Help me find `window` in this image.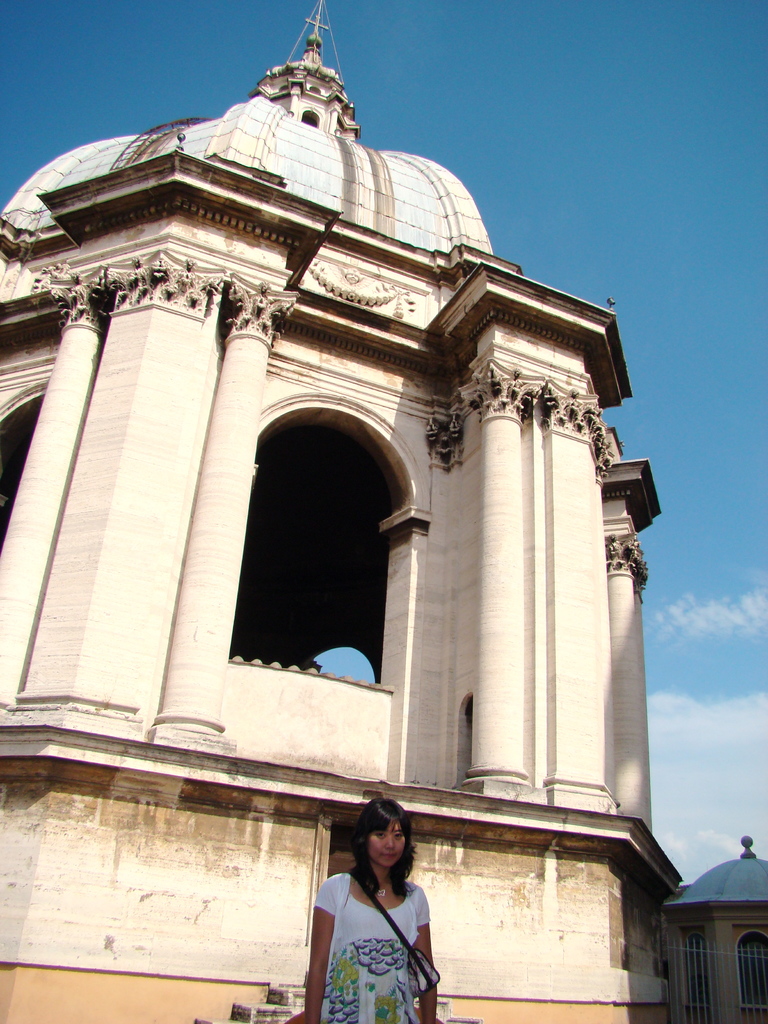
Found it: box=[224, 400, 414, 701].
